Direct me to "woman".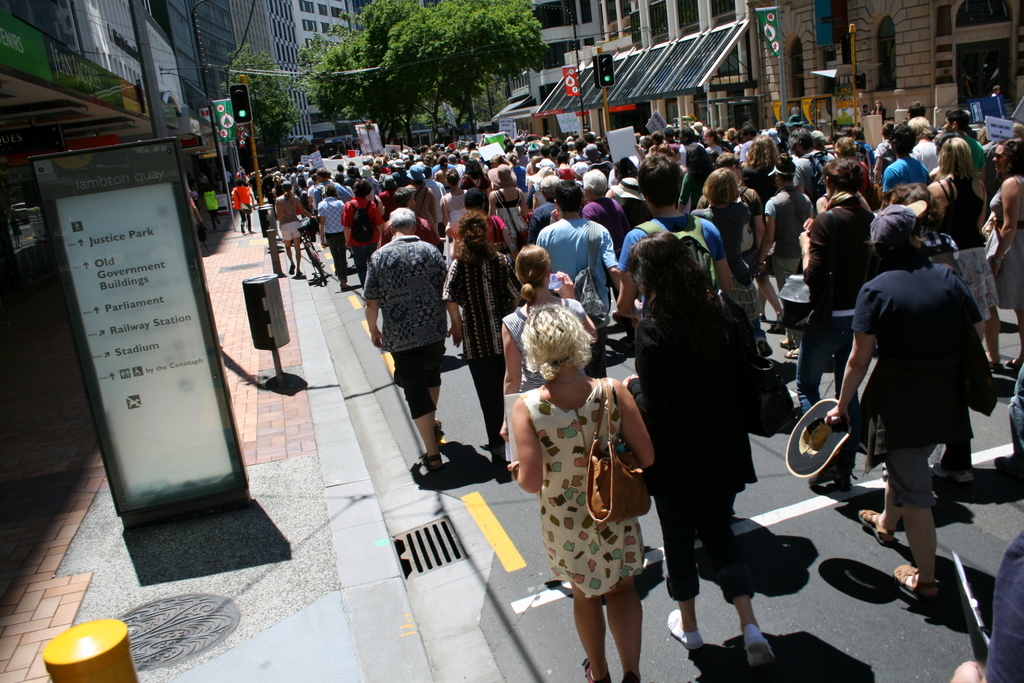
Direction: 227:176:255:235.
